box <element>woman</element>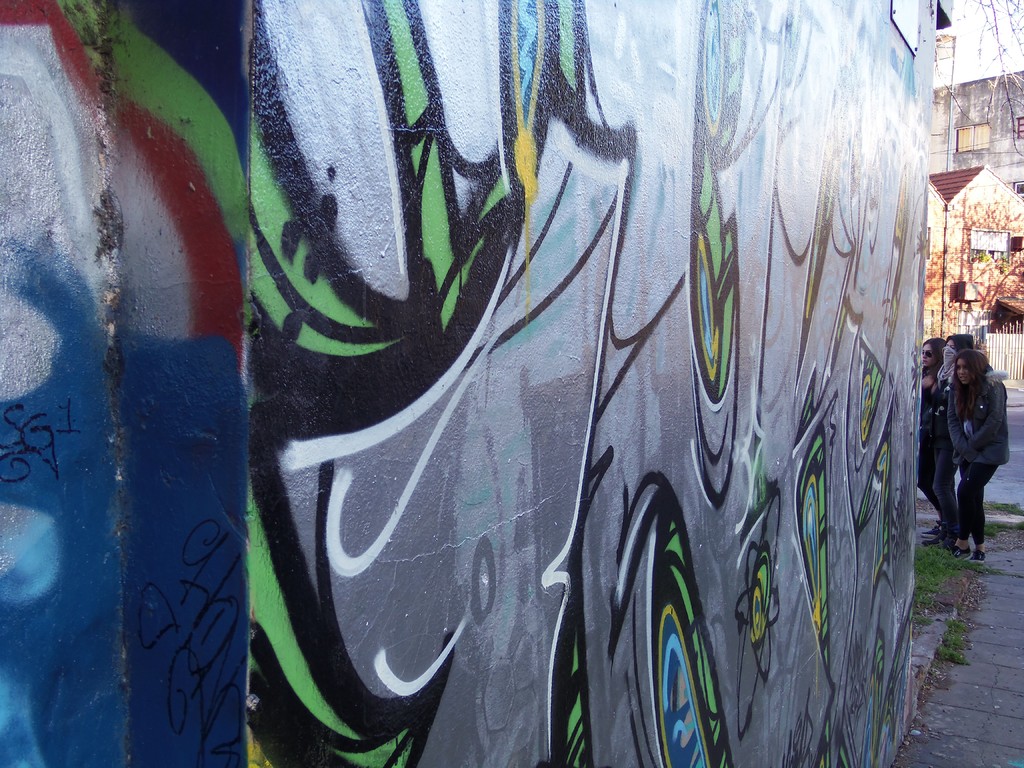
pyautogui.locateOnScreen(945, 348, 1012, 566)
